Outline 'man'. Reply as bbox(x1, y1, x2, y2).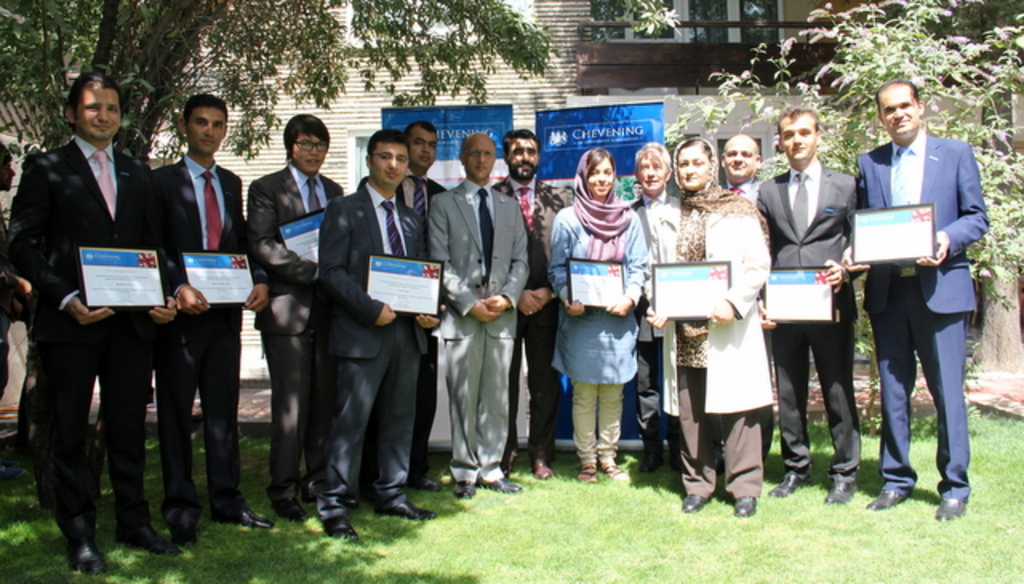
bbox(315, 133, 448, 542).
